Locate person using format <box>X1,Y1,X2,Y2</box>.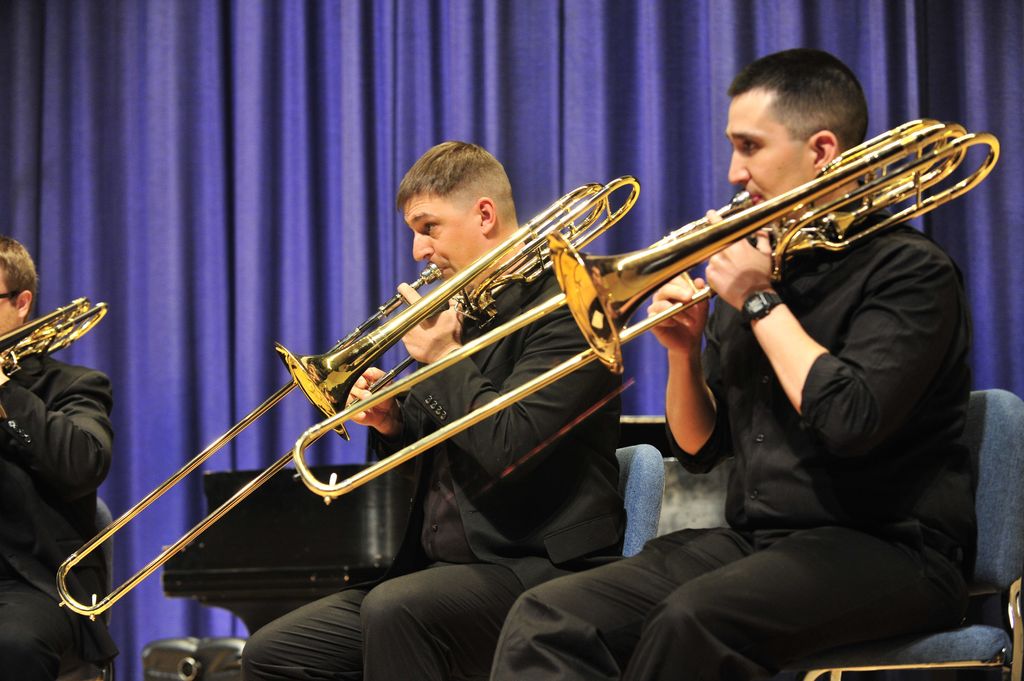
<box>291,124,606,566</box>.
